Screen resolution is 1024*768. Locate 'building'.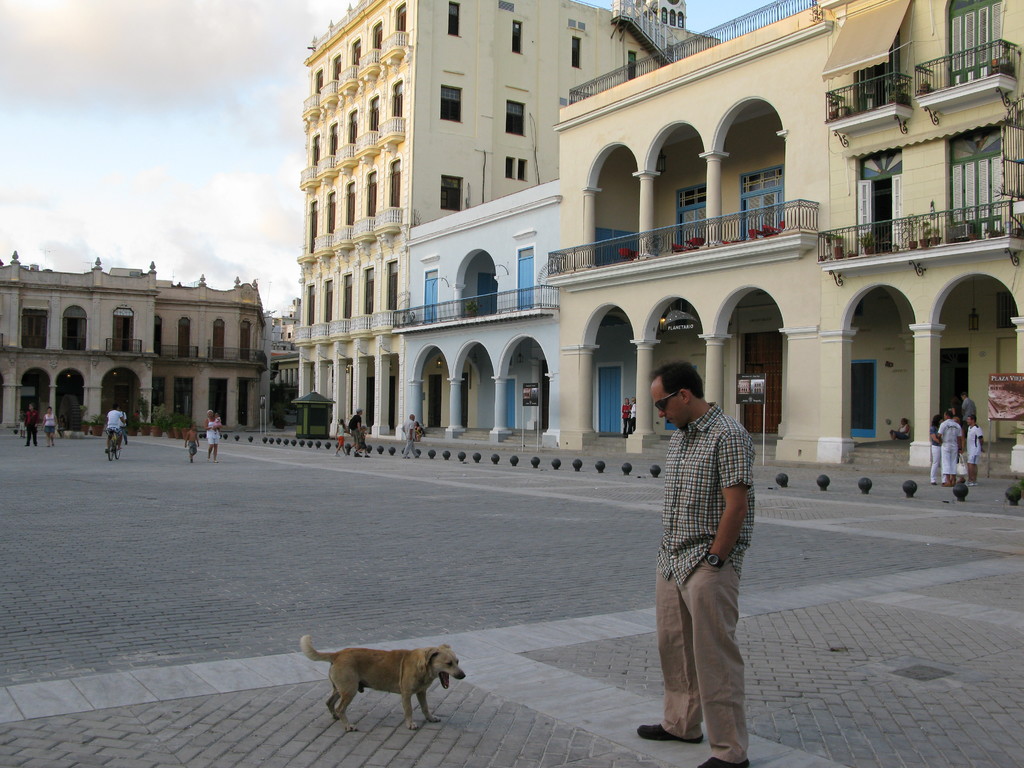
<bbox>556, 0, 824, 461</bbox>.
